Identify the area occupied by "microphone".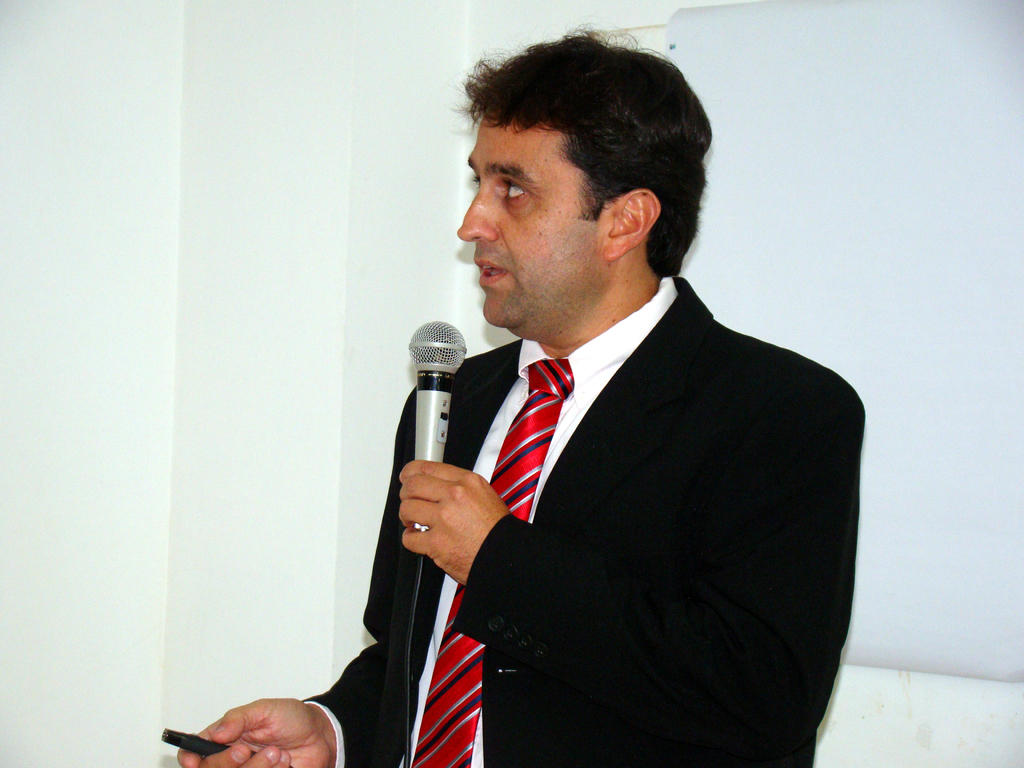
Area: (403, 312, 476, 550).
